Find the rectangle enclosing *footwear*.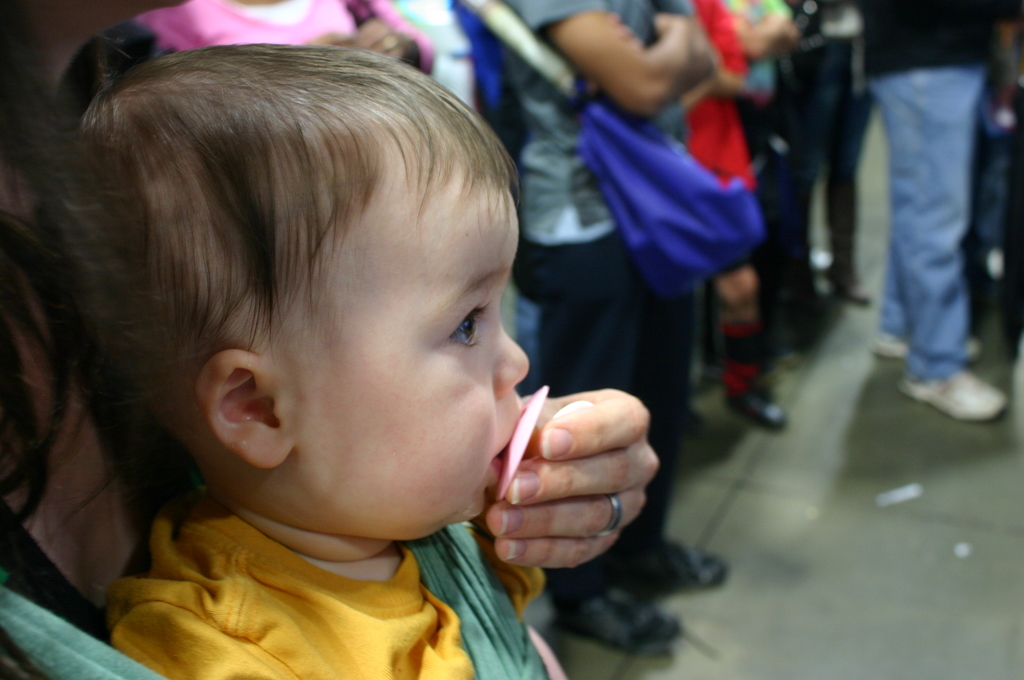
l=919, t=348, r=1012, b=422.
